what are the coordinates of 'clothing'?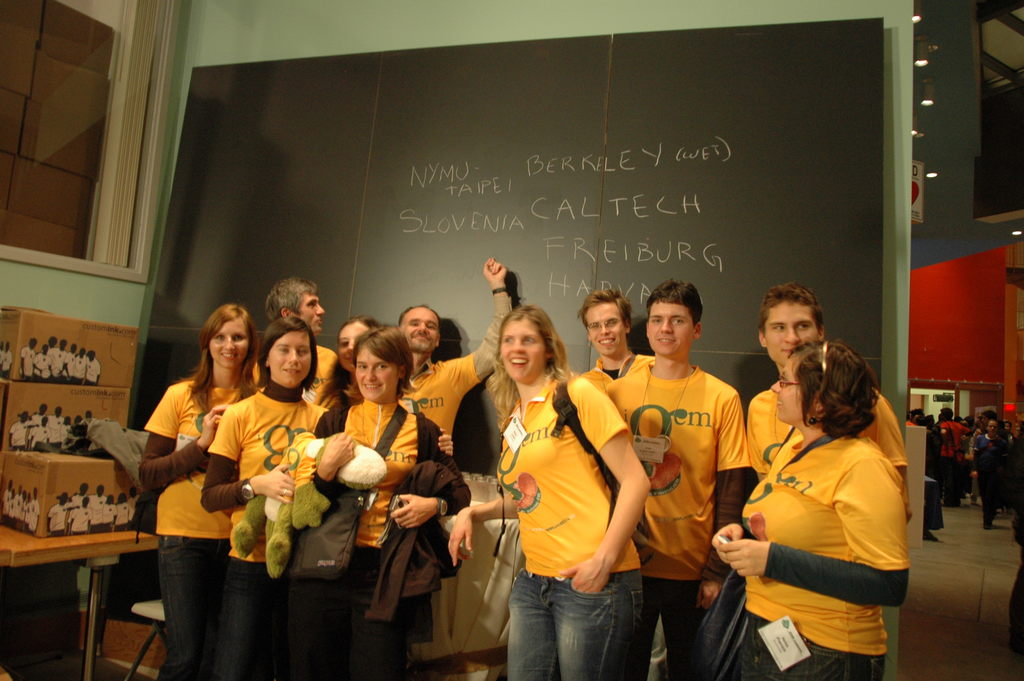
left=44, top=352, right=63, bottom=372.
